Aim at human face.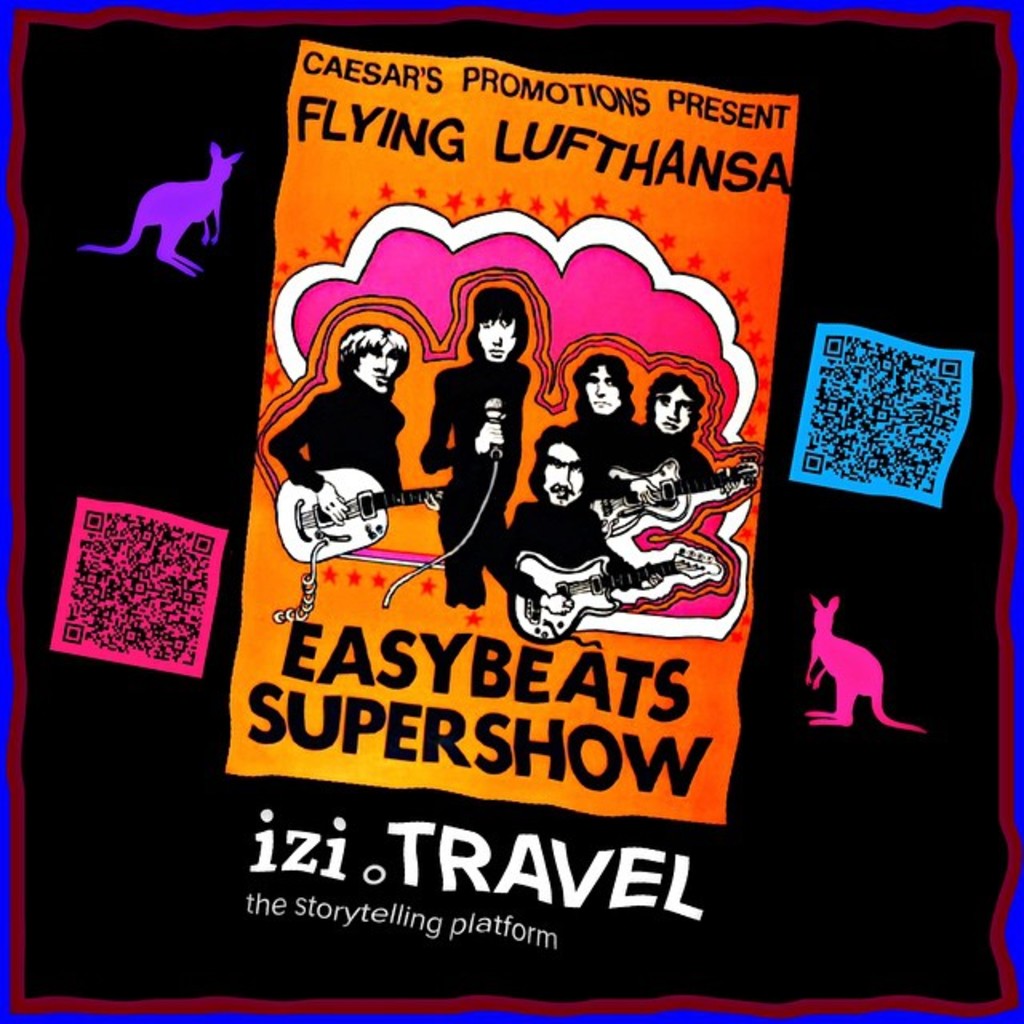
Aimed at bbox=(536, 440, 586, 507).
